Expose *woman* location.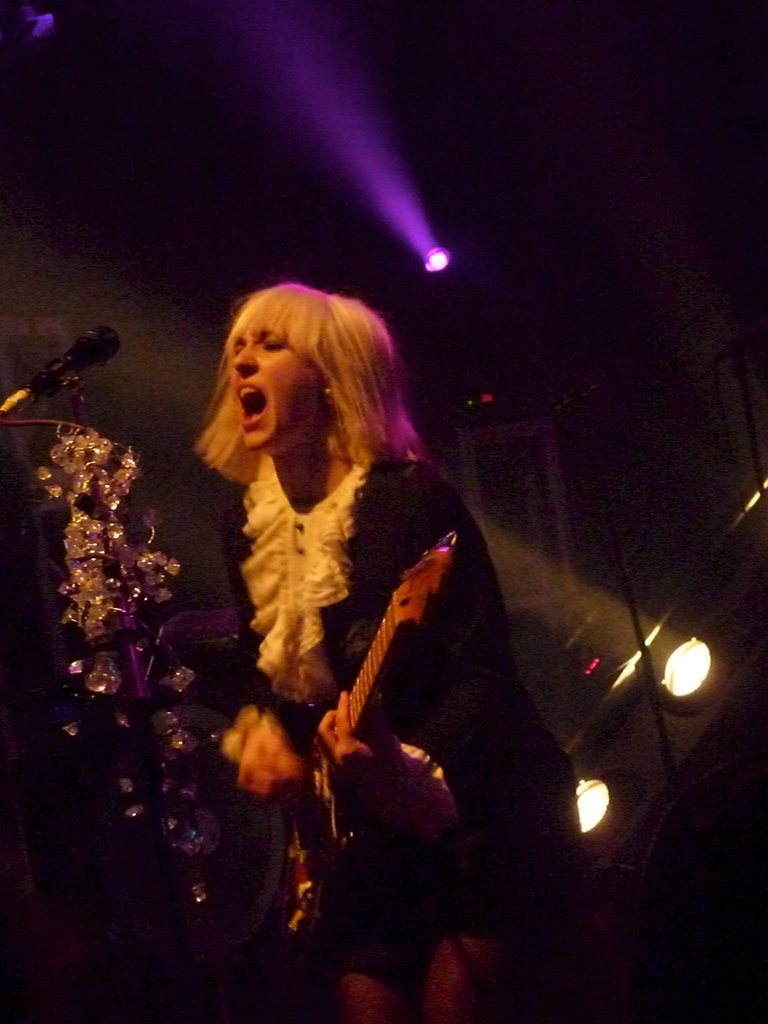
Exposed at (x1=90, y1=265, x2=531, y2=1023).
